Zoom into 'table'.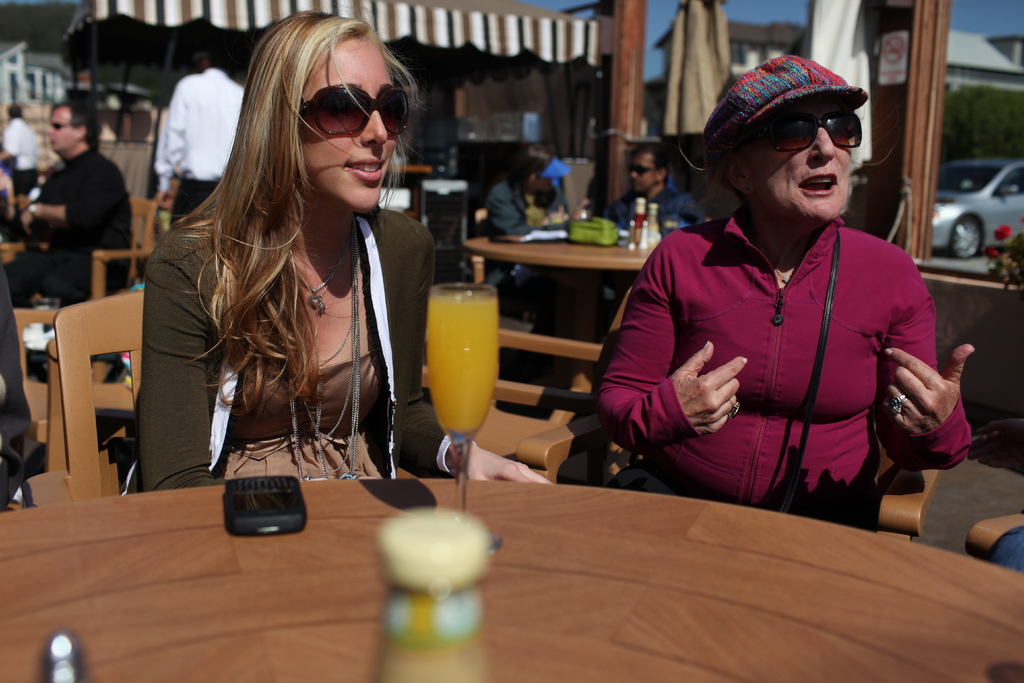
Zoom target: [x1=0, y1=475, x2=1023, y2=682].
